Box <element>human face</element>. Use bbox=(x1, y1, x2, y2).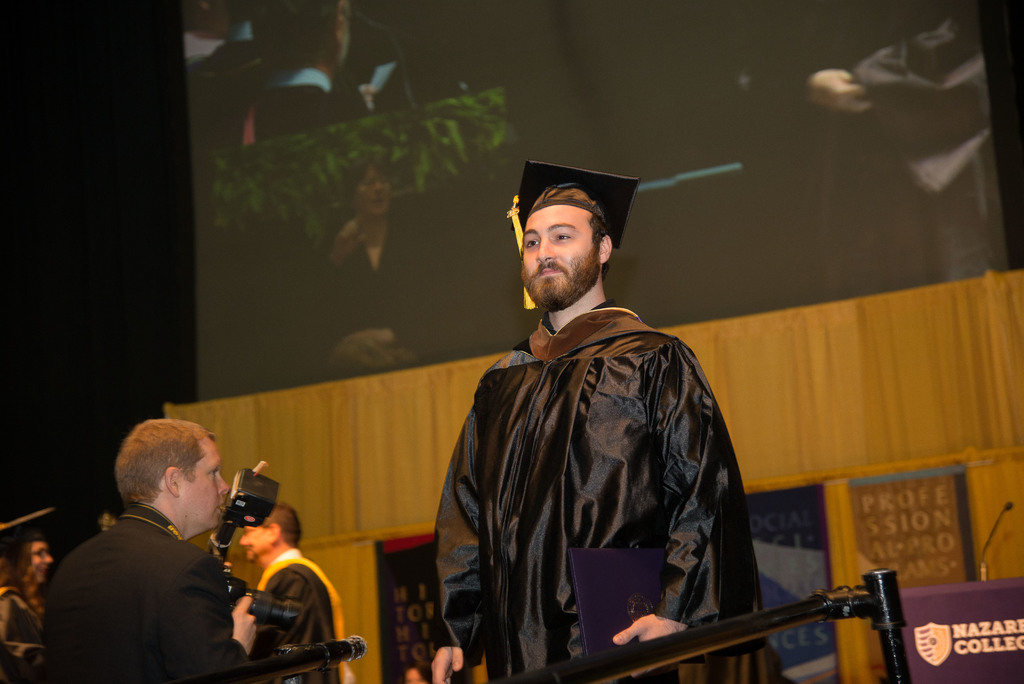
bbox=(360, 168, 390, 215).
